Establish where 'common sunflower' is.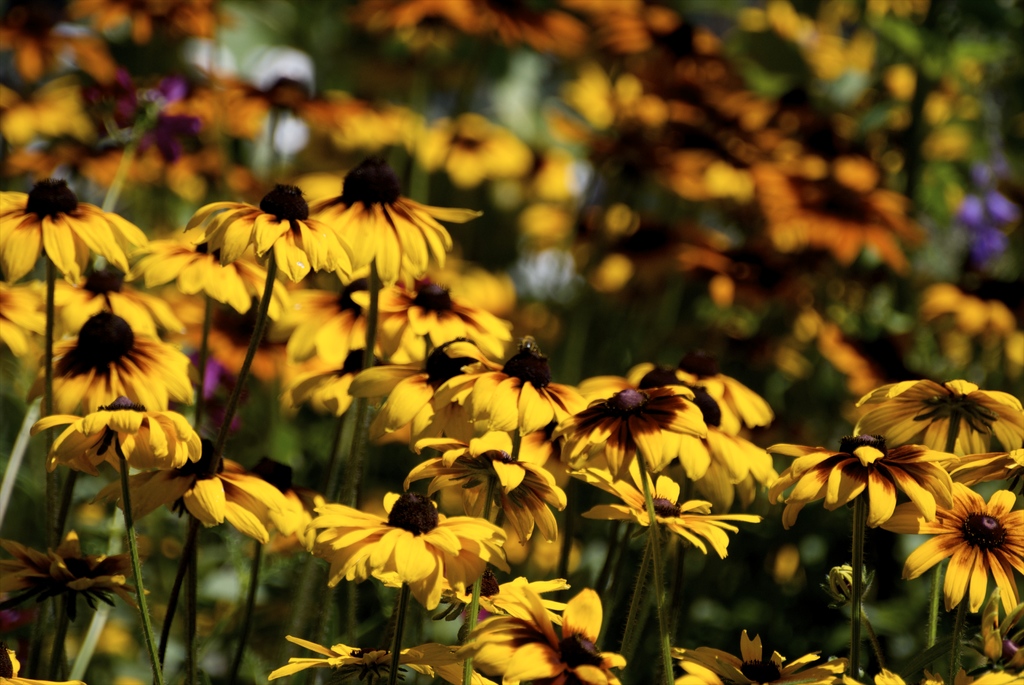
Established at select_region(401, 442, 560, 538).
